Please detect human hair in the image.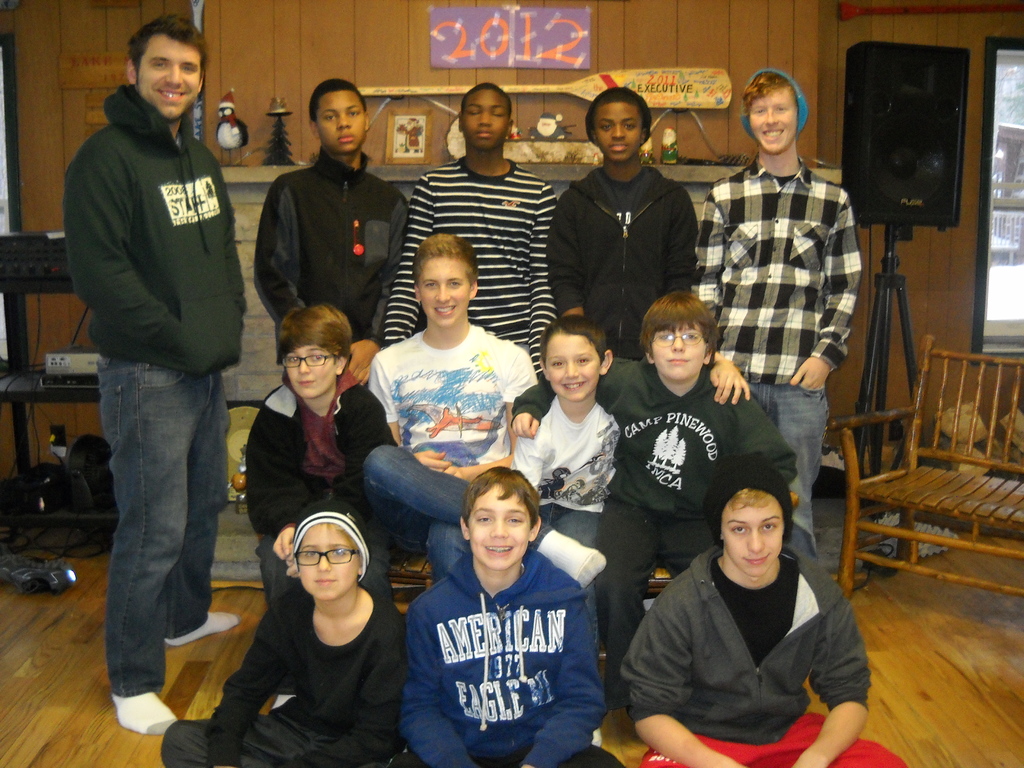
<box>309,77,367,125</box>.
